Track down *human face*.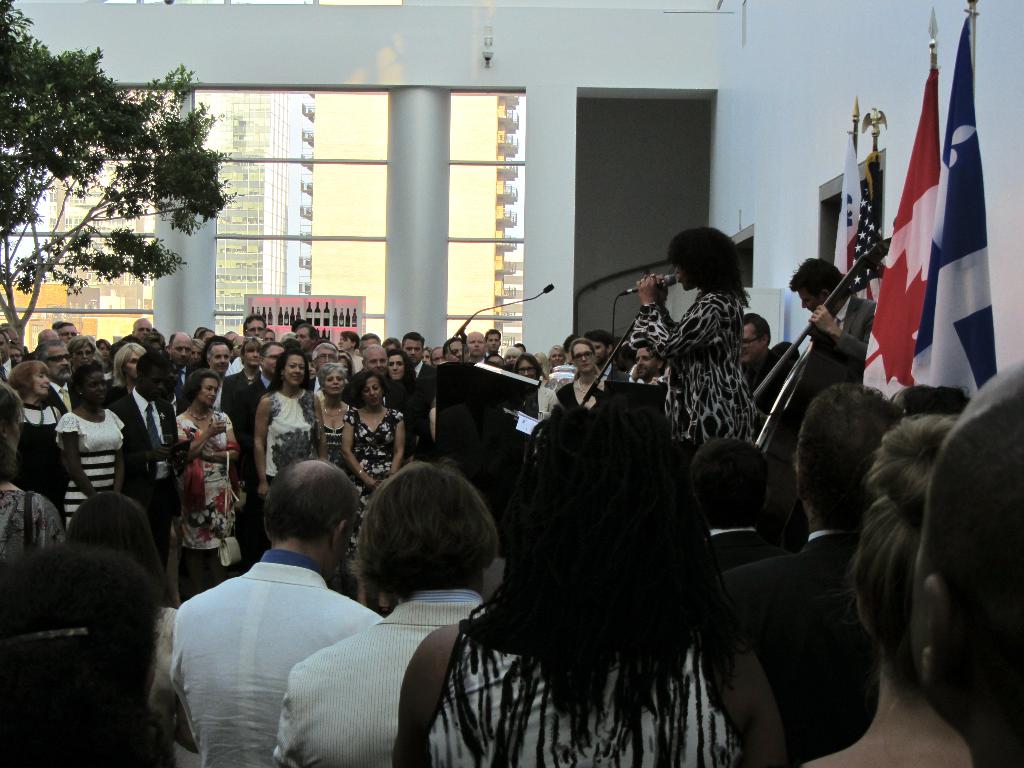
Tracked to (left=594, top=344, right=605, bottom=365).
